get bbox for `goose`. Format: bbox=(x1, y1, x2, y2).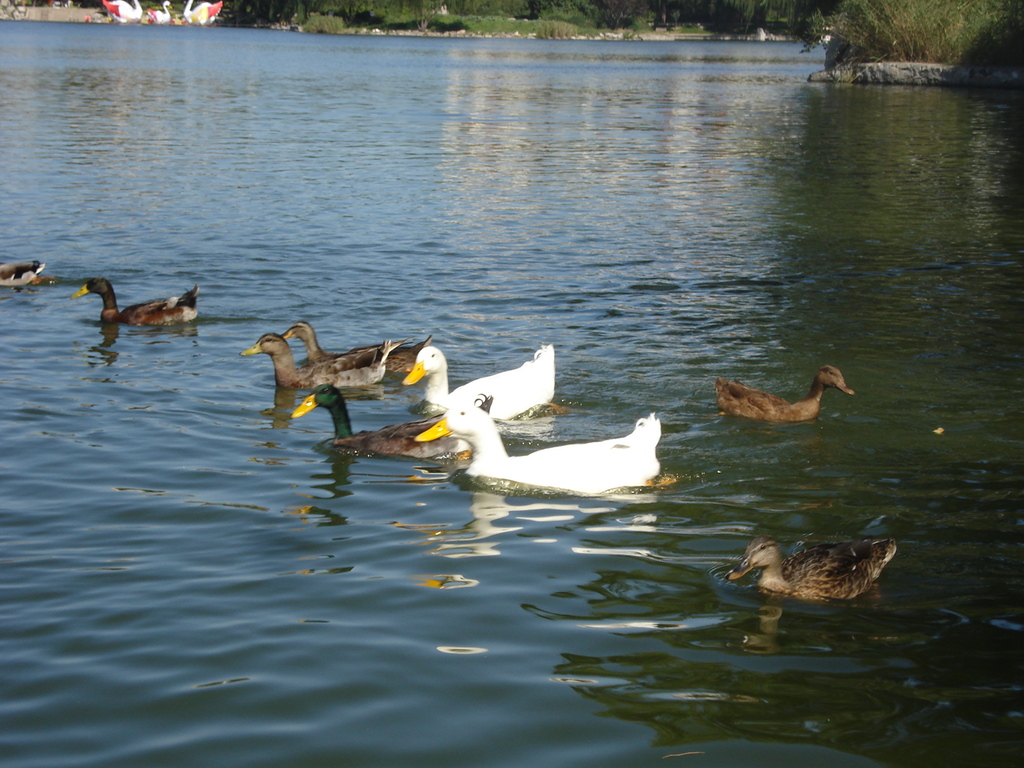
bbox=(417, 401, 664, 495).
